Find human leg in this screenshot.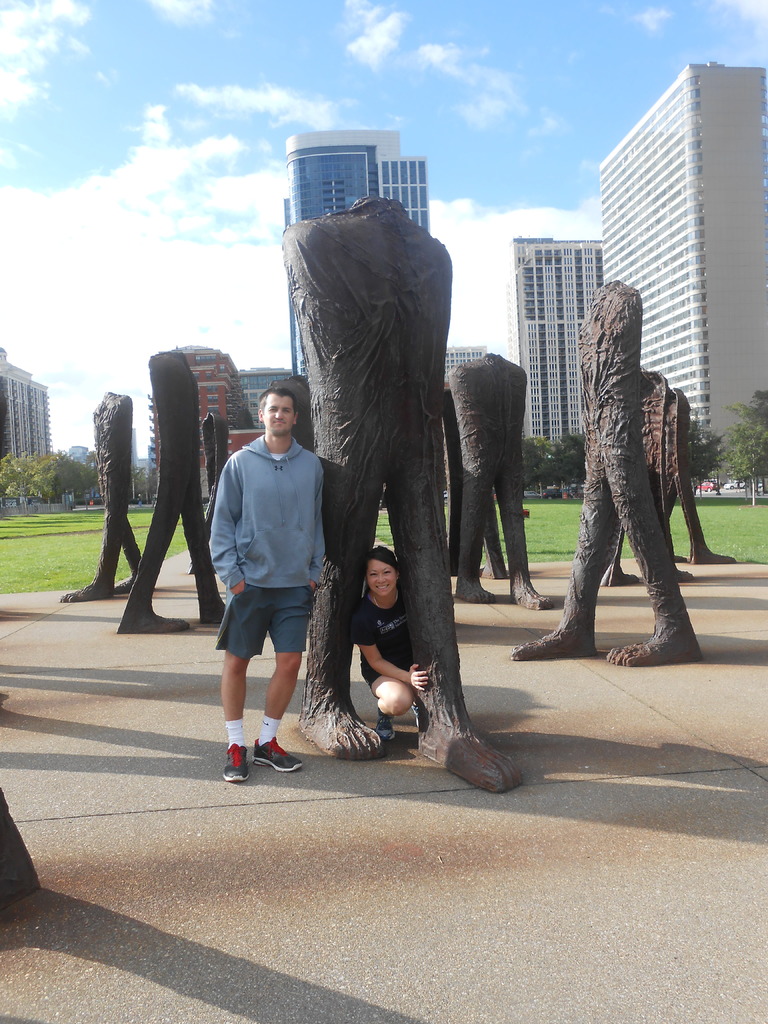
The bounding box for human leg is region(308, 478, 383, 756).
